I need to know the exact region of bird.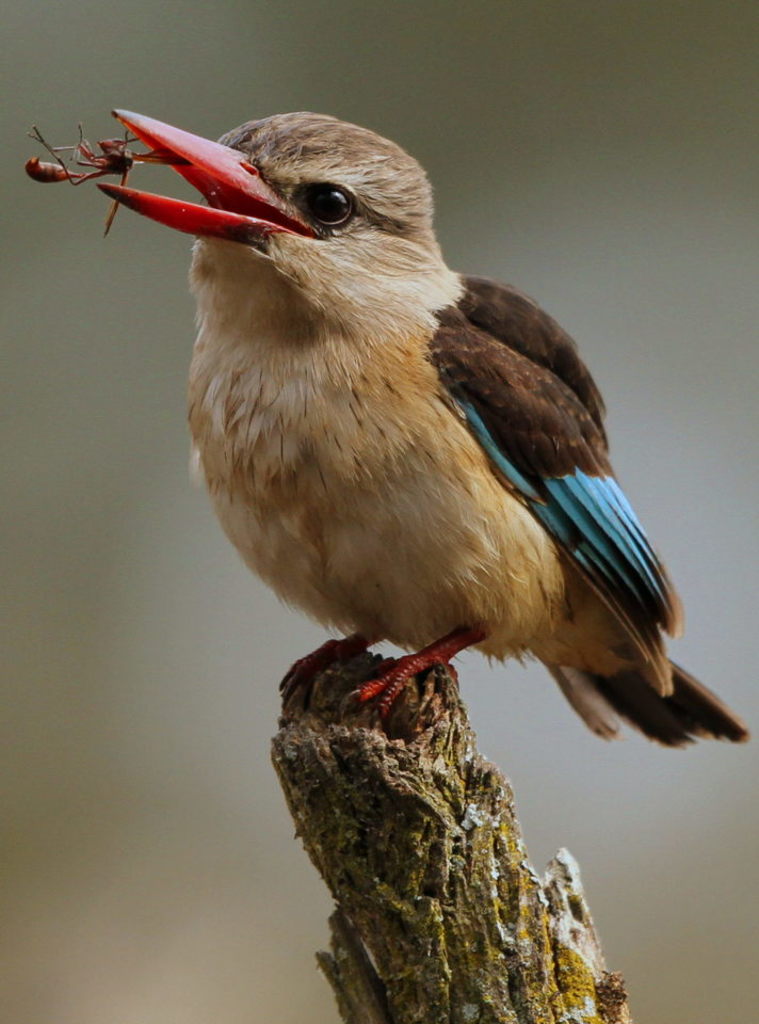
Region: bbox=(28, 100, 708, 785).
